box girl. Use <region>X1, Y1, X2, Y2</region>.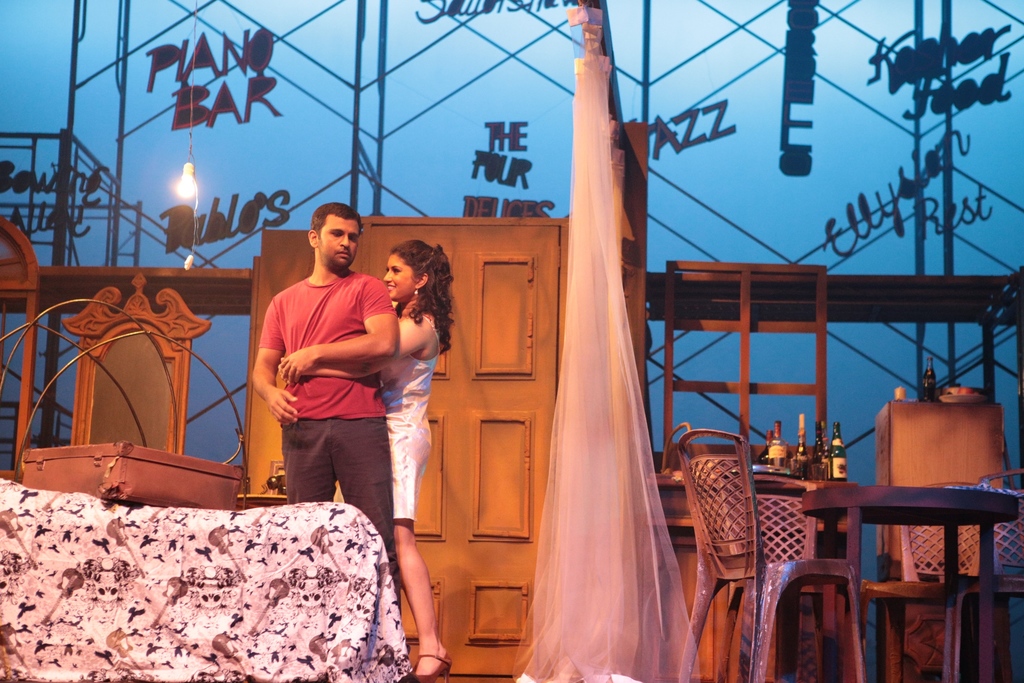
<region>278, 239, 454, 682</region>.
